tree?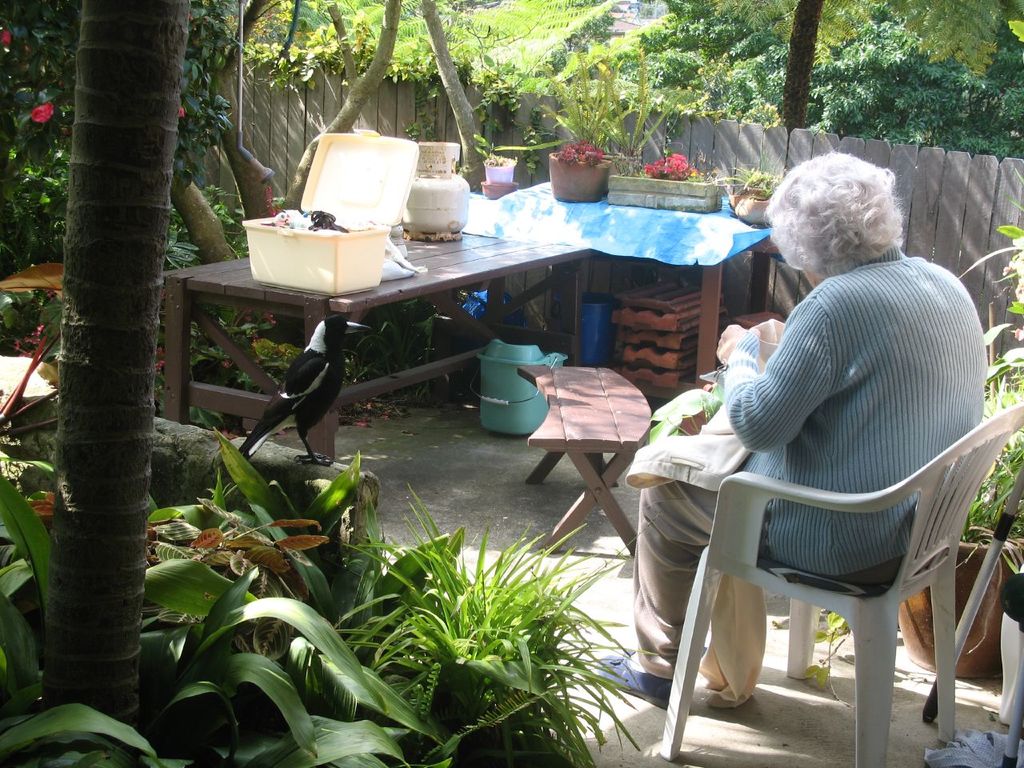
[606, 0, 1023, 154]
